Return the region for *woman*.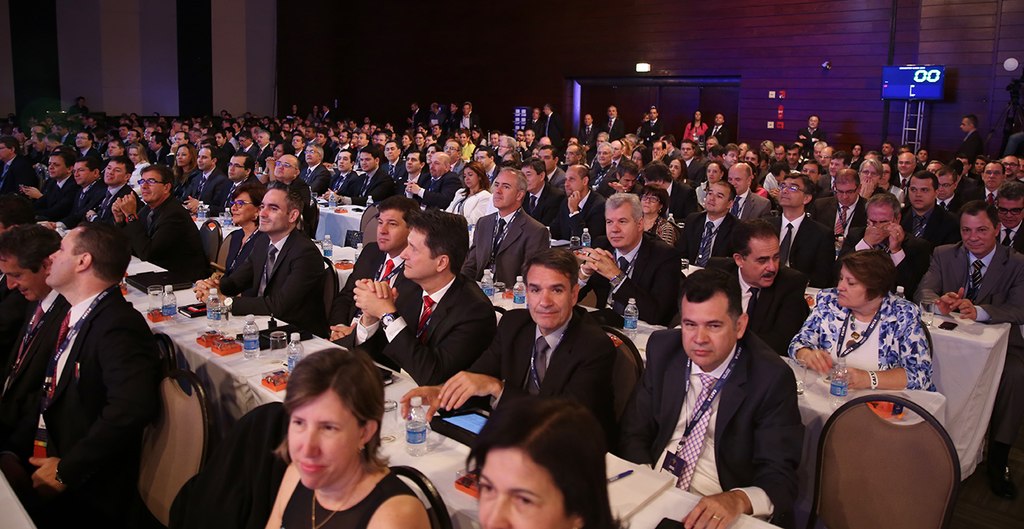
[x1=783, y1=251, x2=937, y2=386].
